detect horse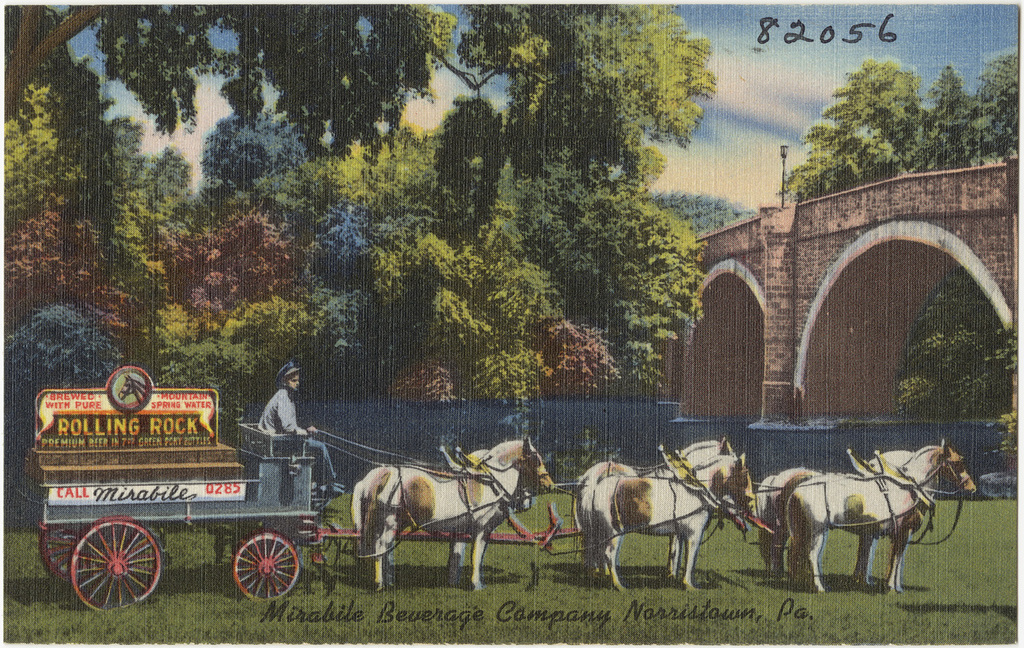
351, 447, 534, 589
